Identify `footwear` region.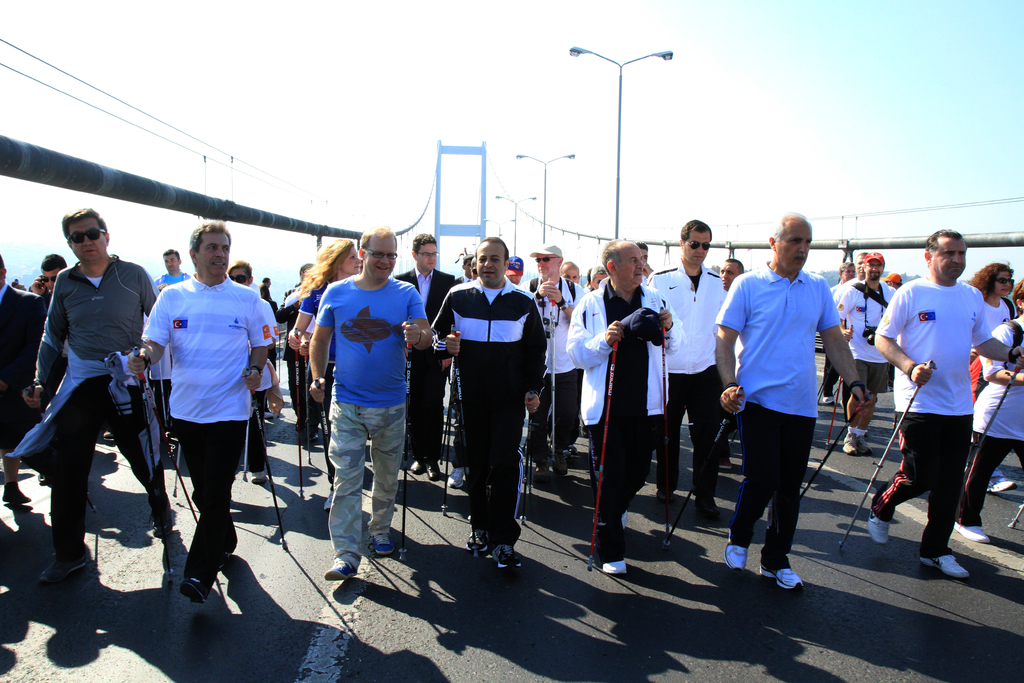
Region: bbox(841, 429, 858, 454).
